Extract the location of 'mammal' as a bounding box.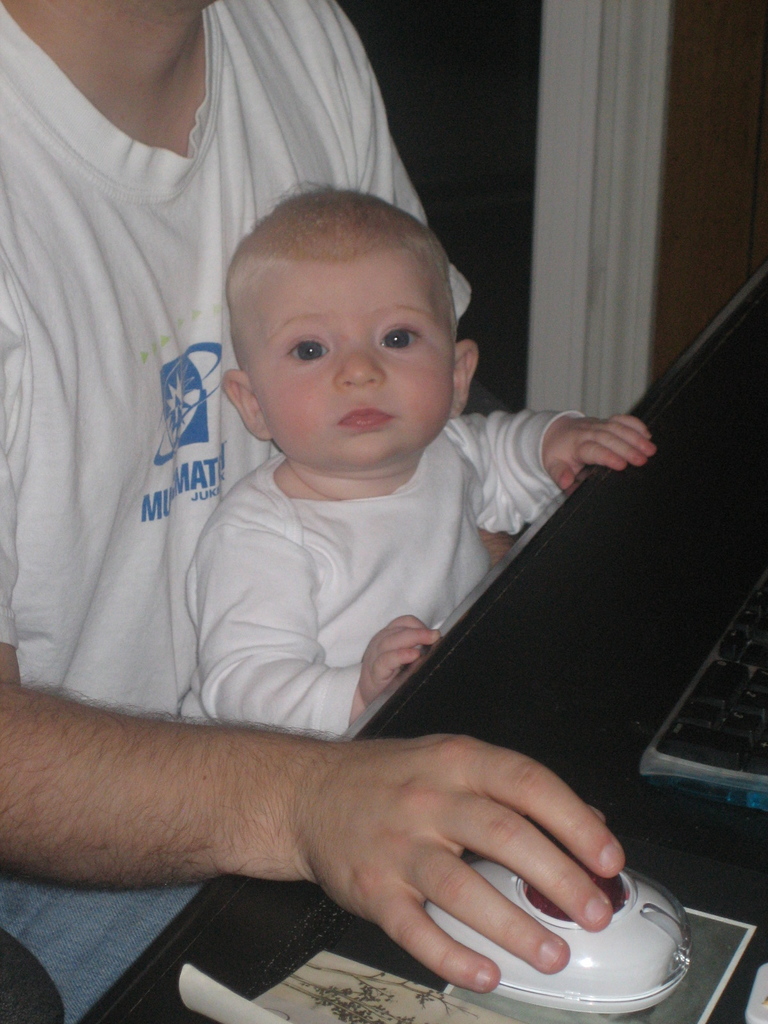
left=191, top=178, right=650, bottom=716.
